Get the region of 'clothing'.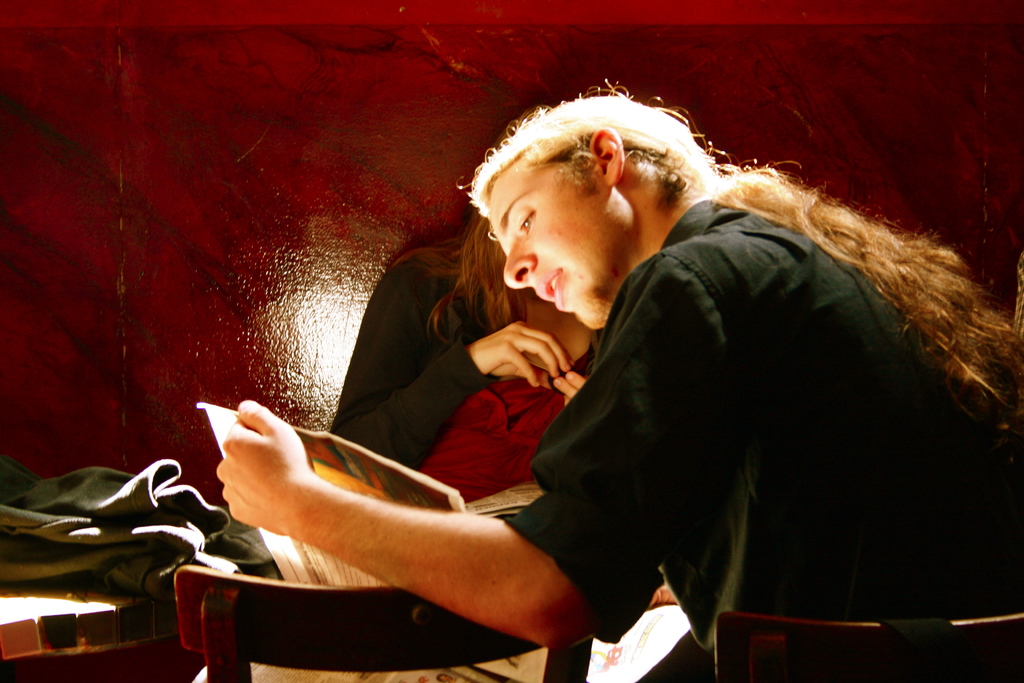
<region>317, 245, 625, 520</region>.
